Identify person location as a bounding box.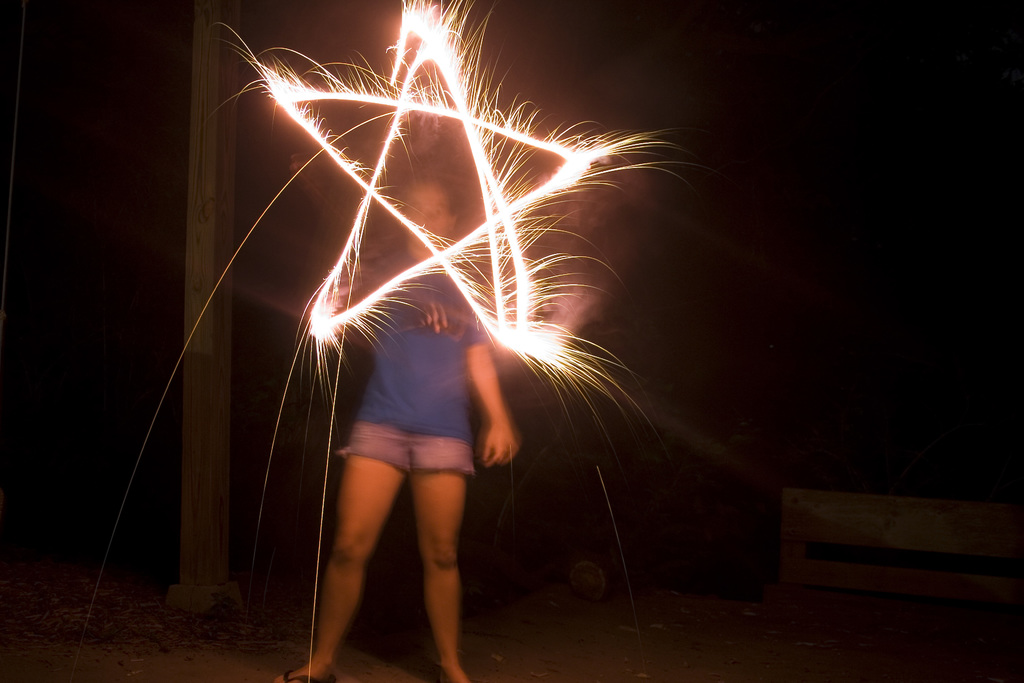
bbox=(283, 182, 524, 680).
